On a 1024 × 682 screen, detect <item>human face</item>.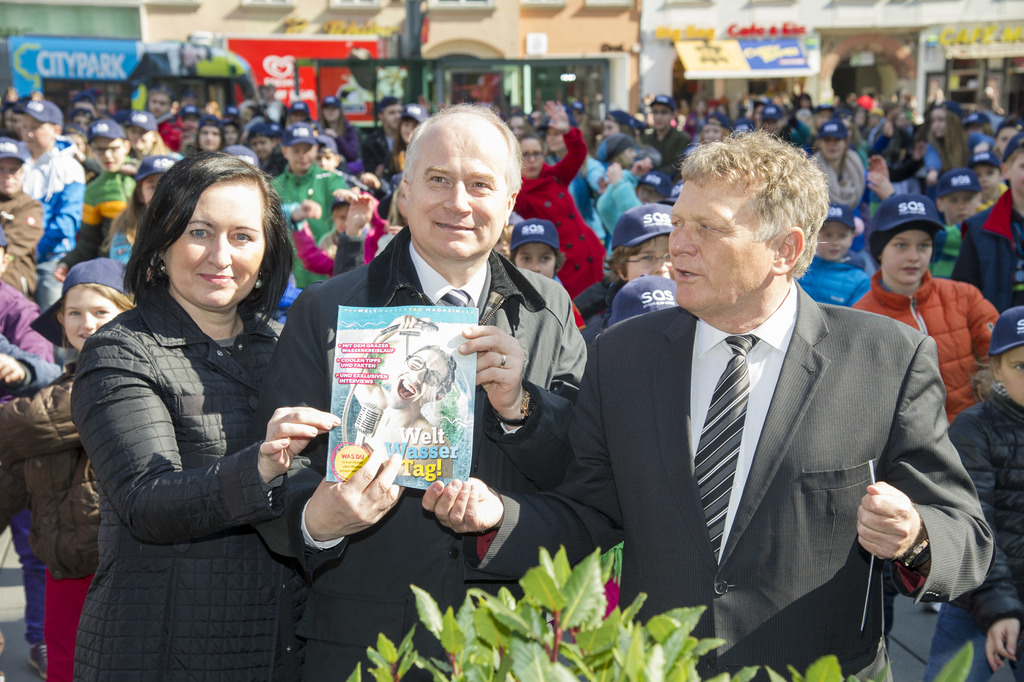
653,104,674,135.
